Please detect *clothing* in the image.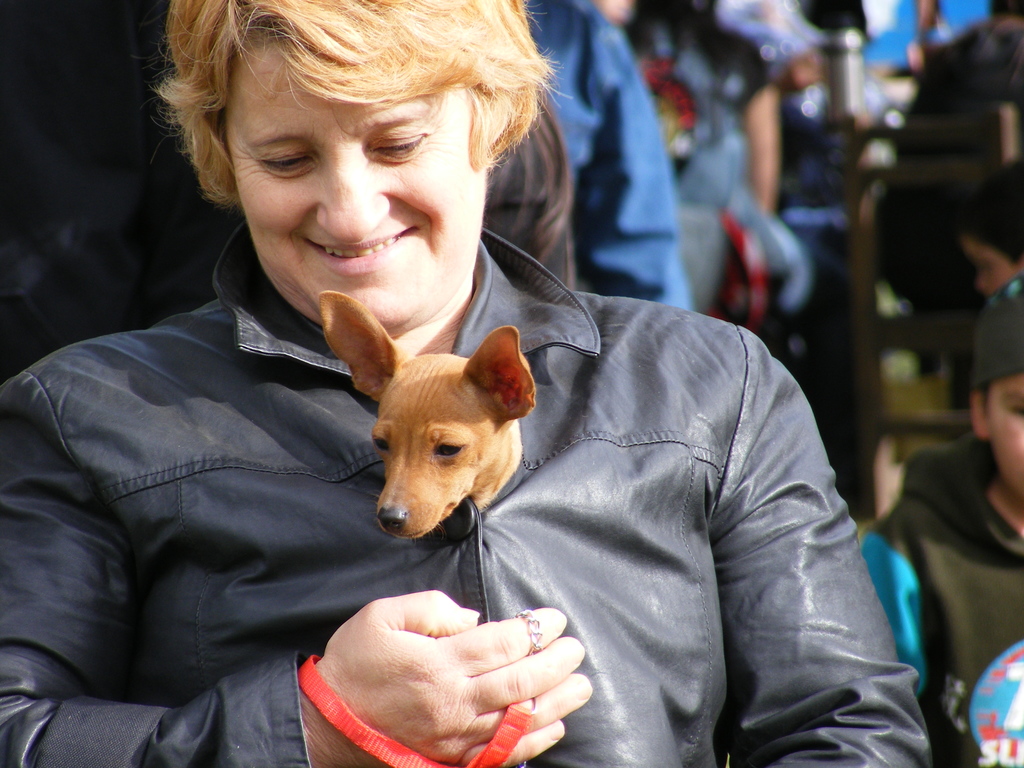
[left=526, top=0, right=690, bottom=304].
